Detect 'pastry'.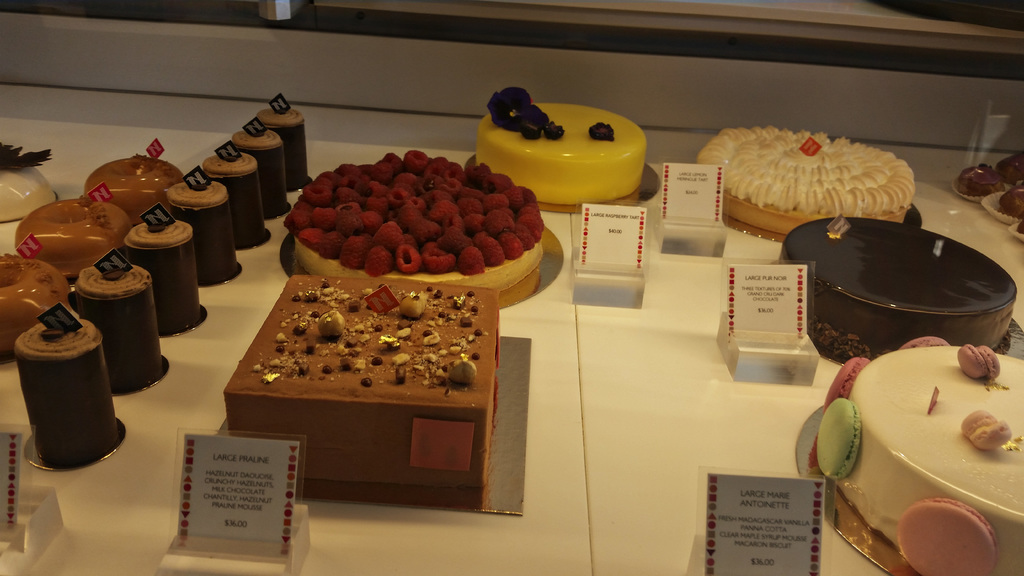
Detected at rect(19, 324, 111, 468).
